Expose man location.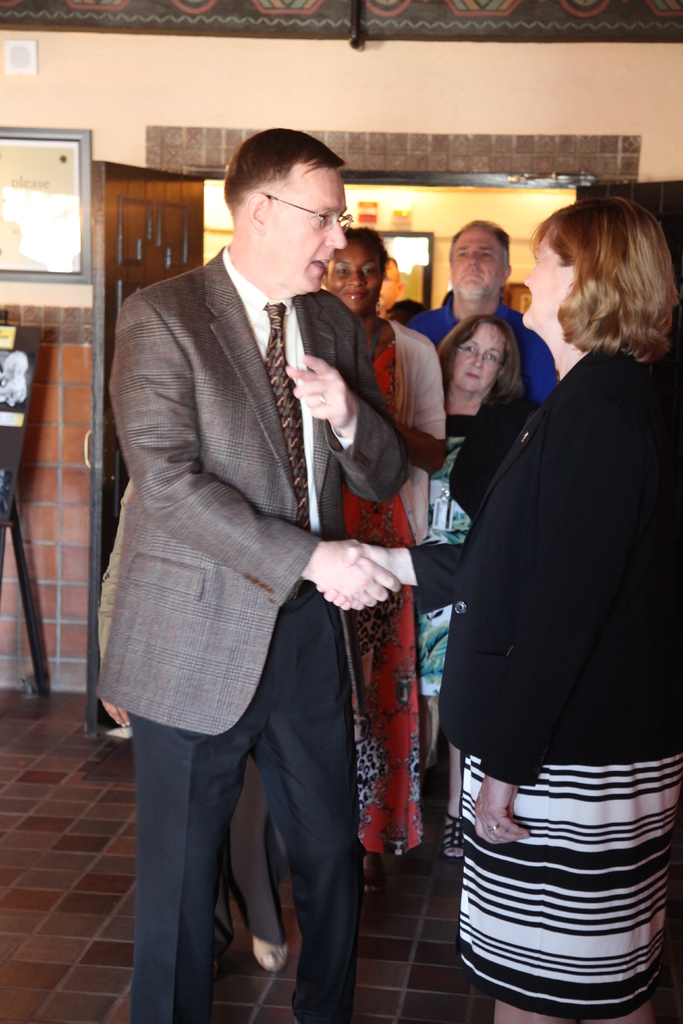
Exposed at 95/128/407/1023.
